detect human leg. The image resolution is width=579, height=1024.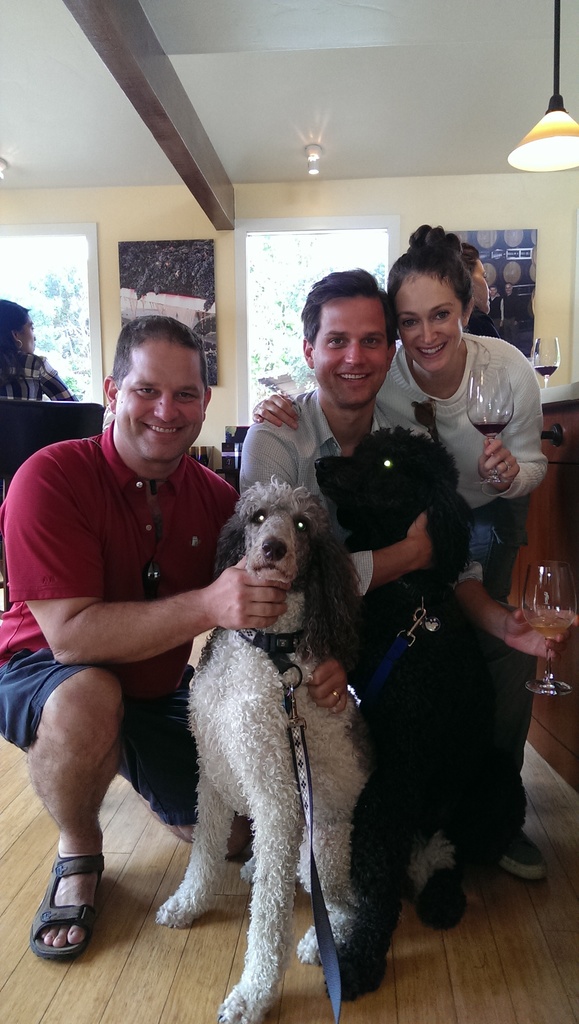
x1=478, y1=636, x2=548, y2=888.
